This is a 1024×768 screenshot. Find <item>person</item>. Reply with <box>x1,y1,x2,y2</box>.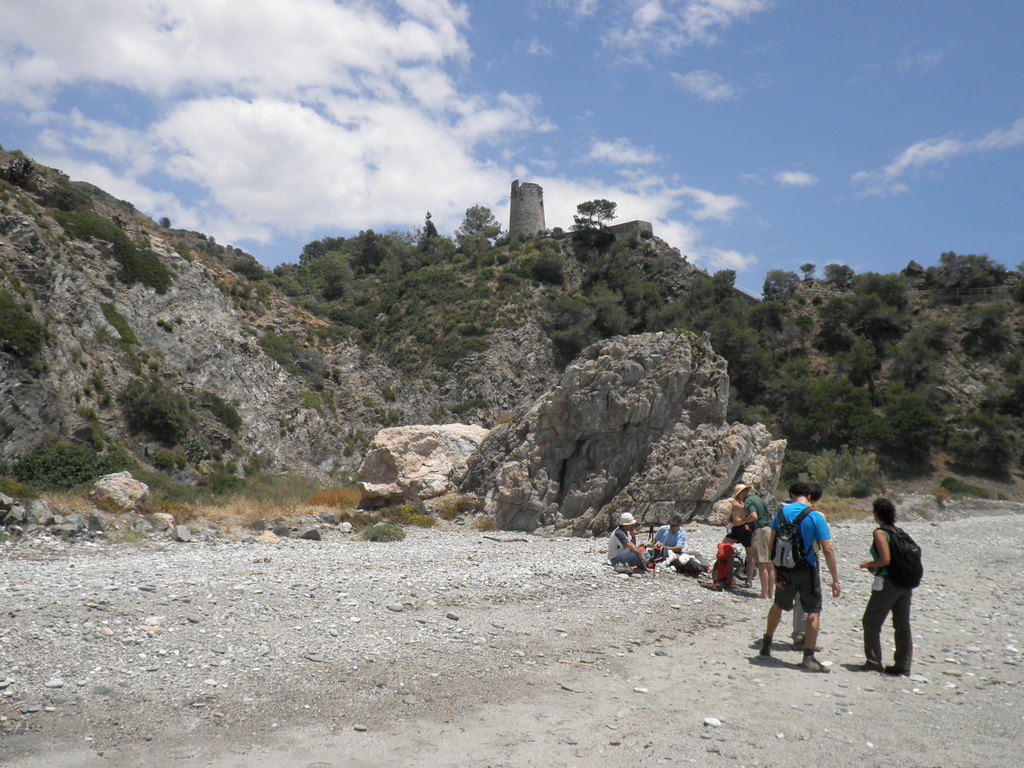
<box>753,466,837,671</box>.
